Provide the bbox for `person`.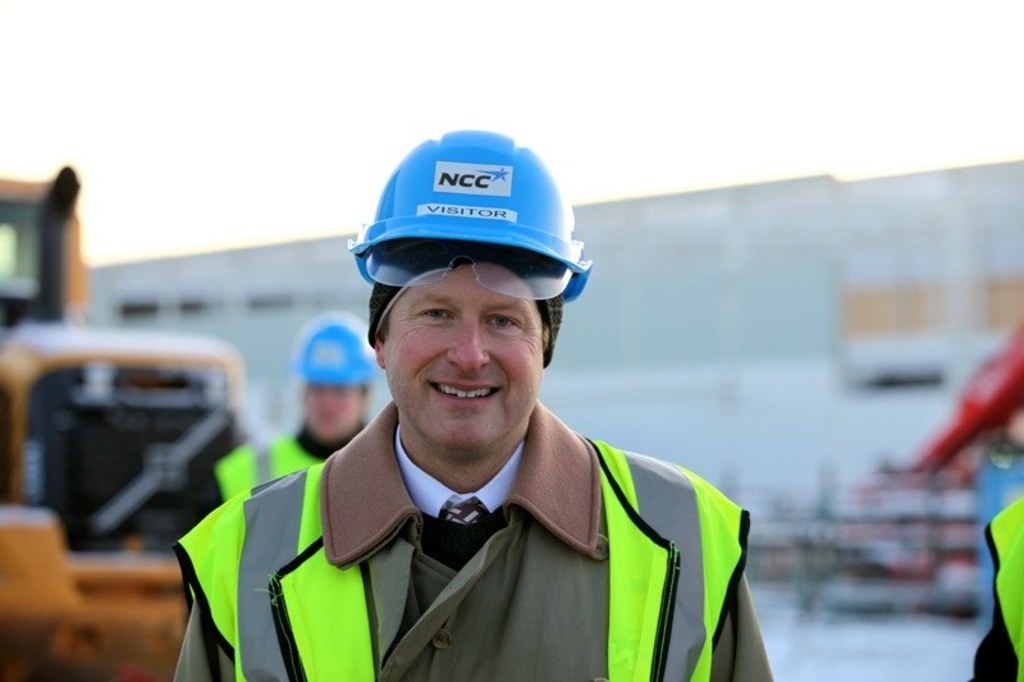
region(172, 125, 772, 681).
